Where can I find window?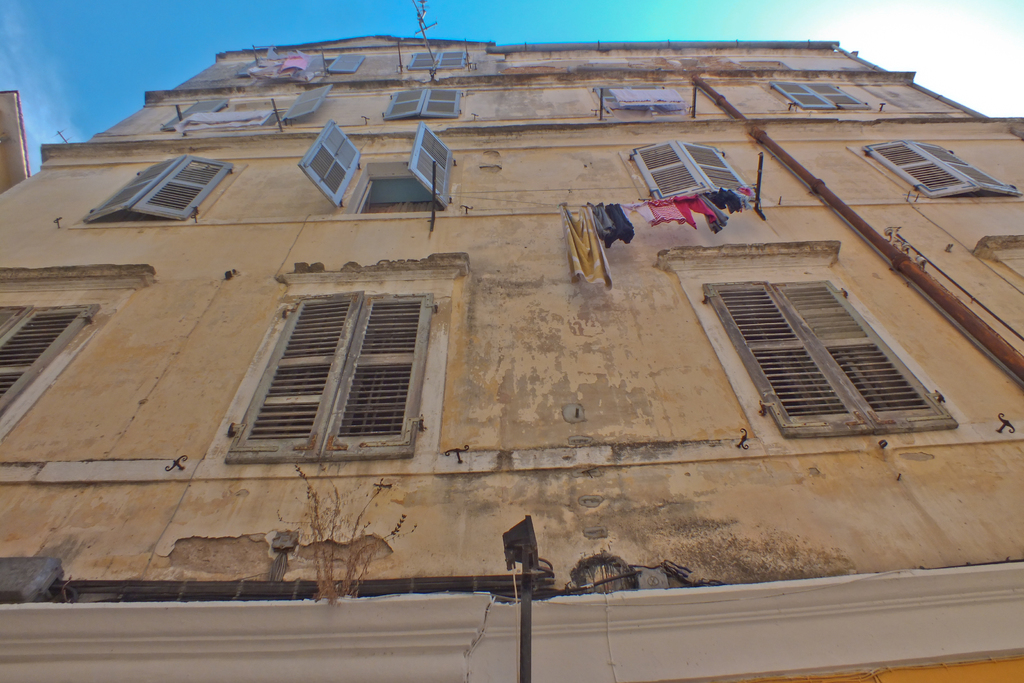
You can find it at bbox=[698, 283, 956, 427].
